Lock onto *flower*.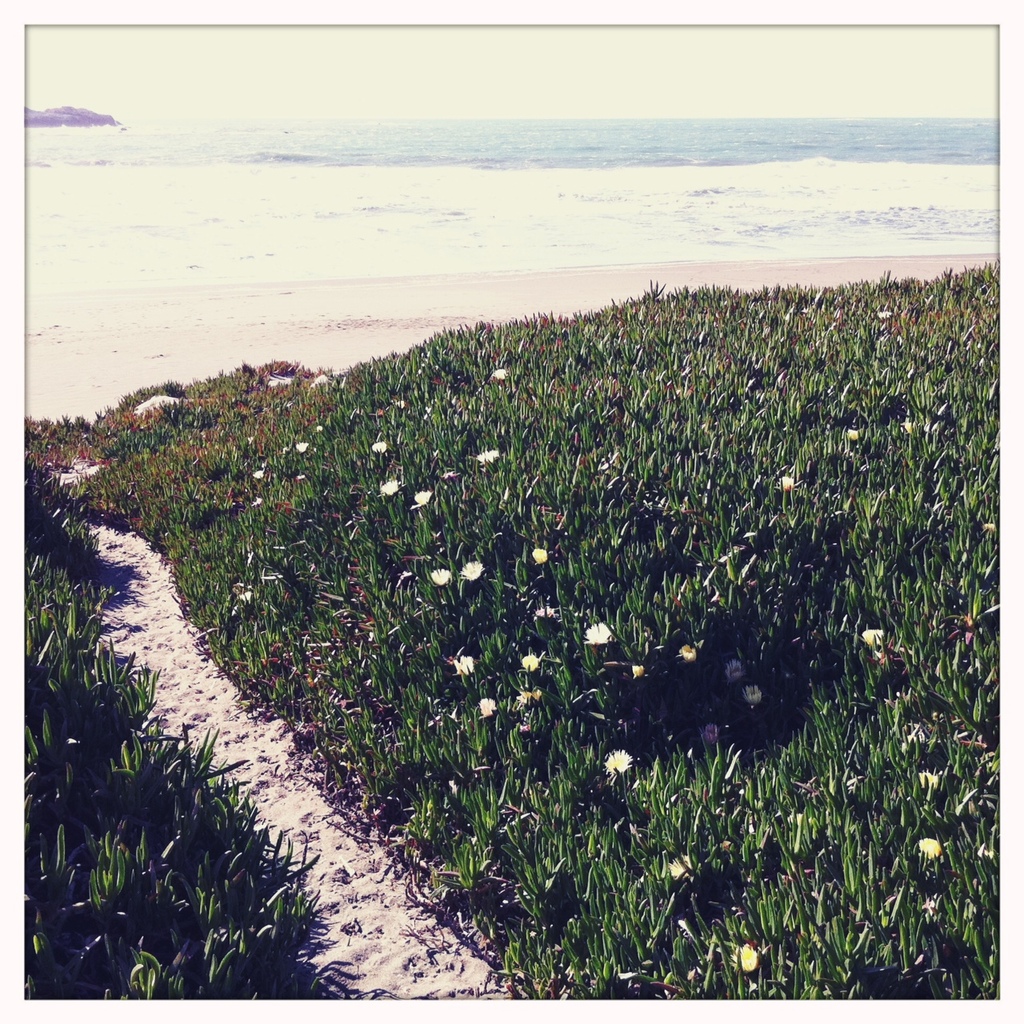
Locked: 522,650,536,671.
